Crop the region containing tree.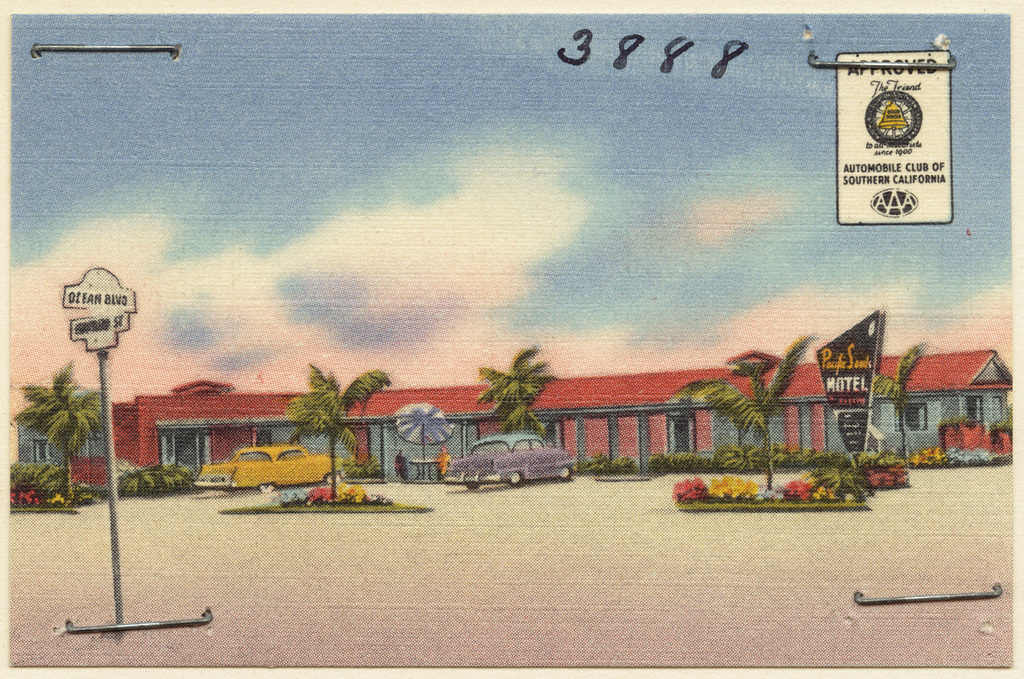
Crop region: <bbox>666, 335, 812, 499</bbox>.
